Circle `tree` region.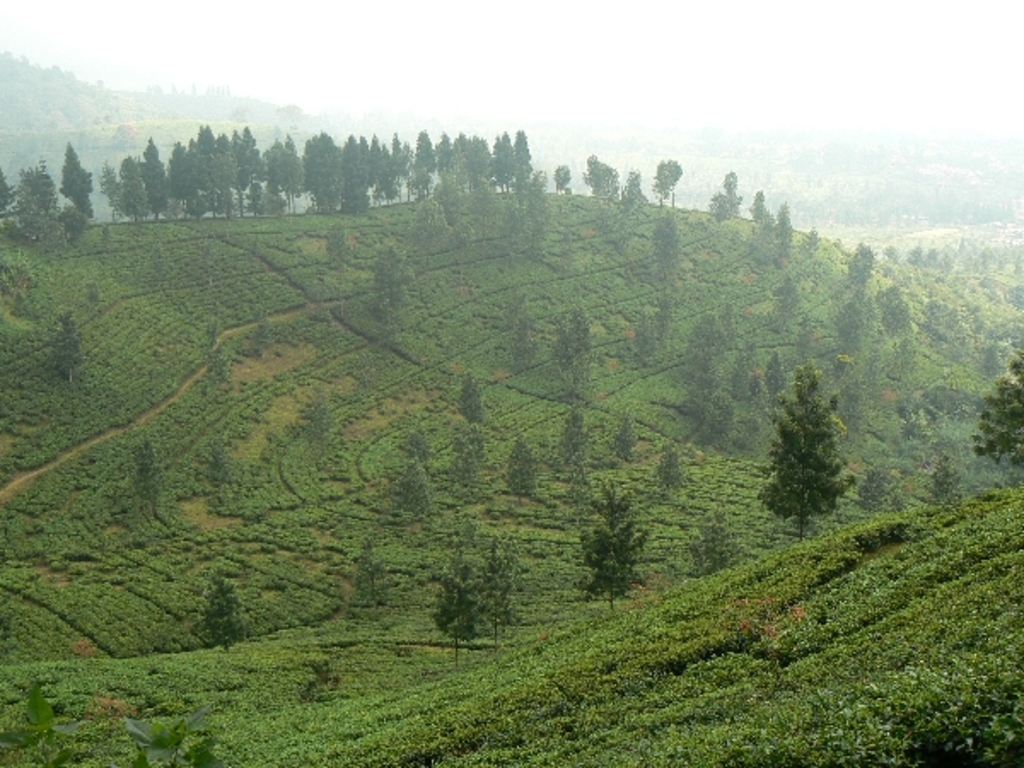
Region: 365,241,410,341.
